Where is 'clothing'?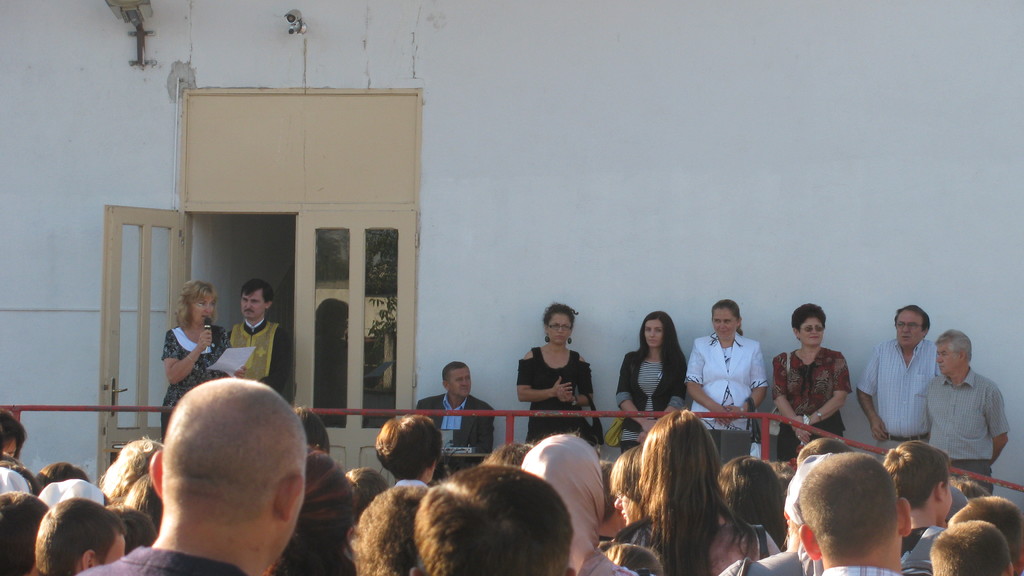
(x1=419, y1=389, x2=504, y2=448).
